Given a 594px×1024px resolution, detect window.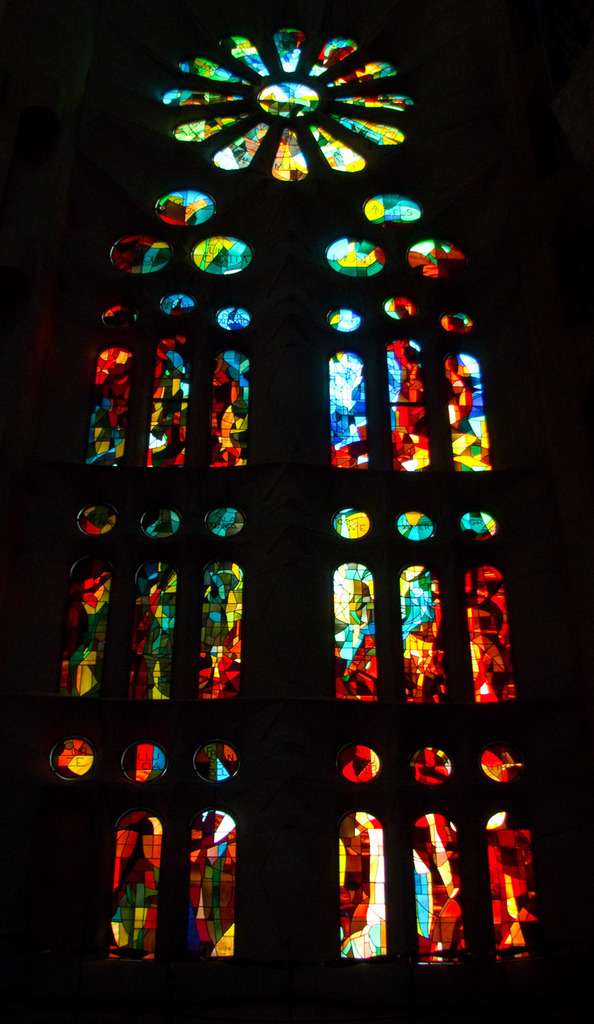
{"left": 32, "top": 0, "right": 591, "bottom": 1016}.
